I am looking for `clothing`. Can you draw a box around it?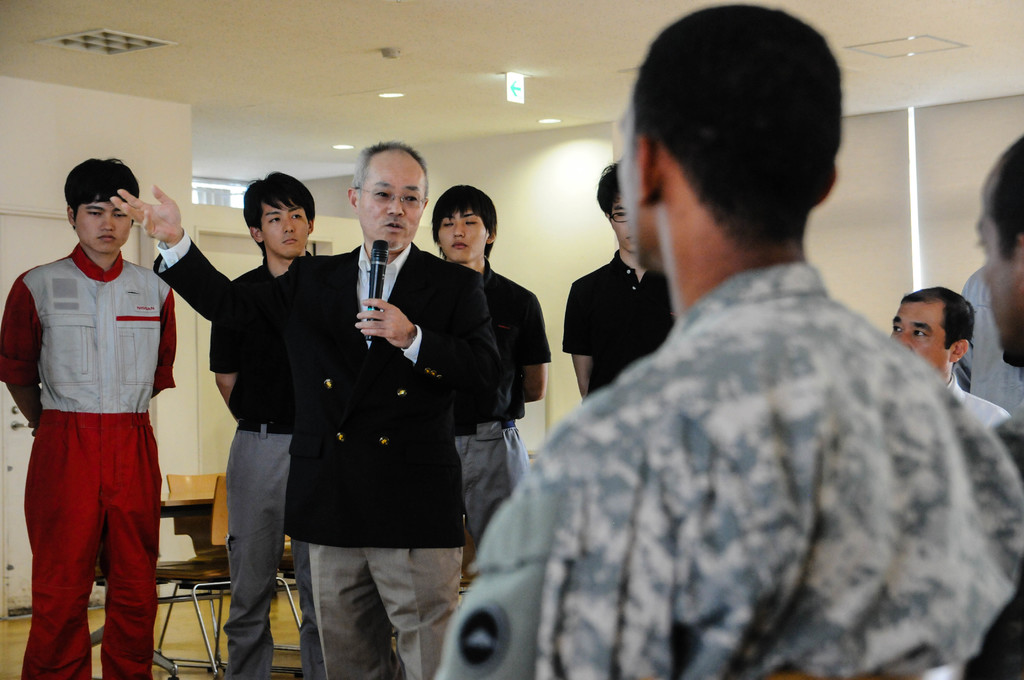
Sure, the bounding box is region(949, 270, 1023, 439).
